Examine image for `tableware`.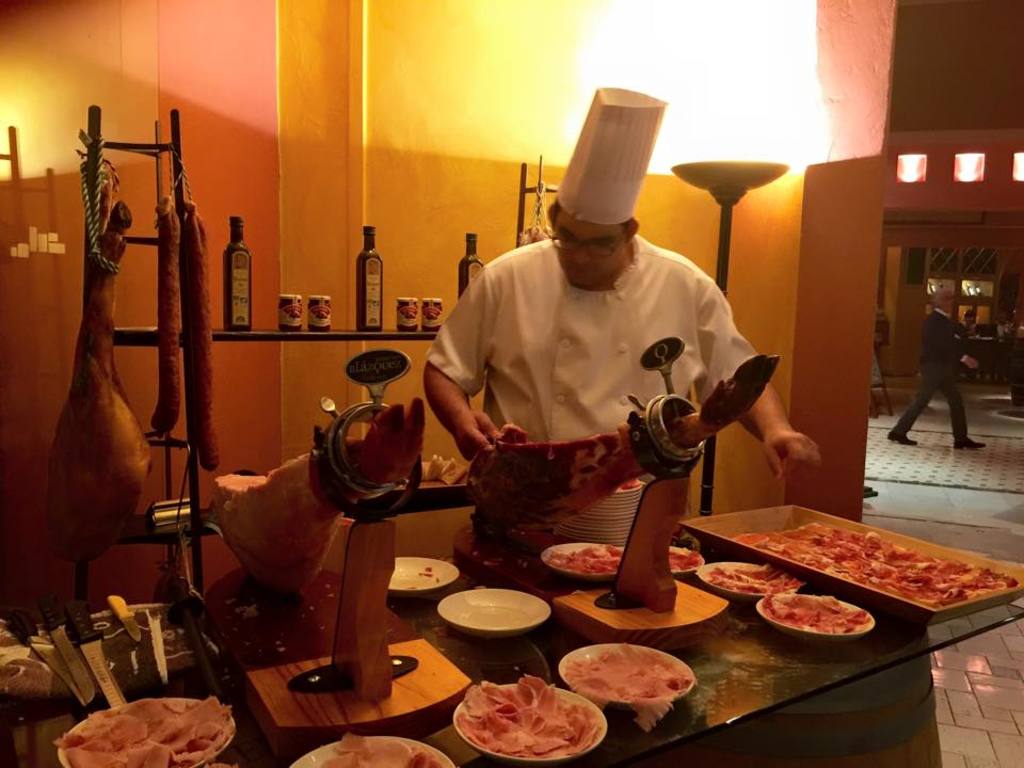
Examination result: BBox(538, 542, 628, 582).
